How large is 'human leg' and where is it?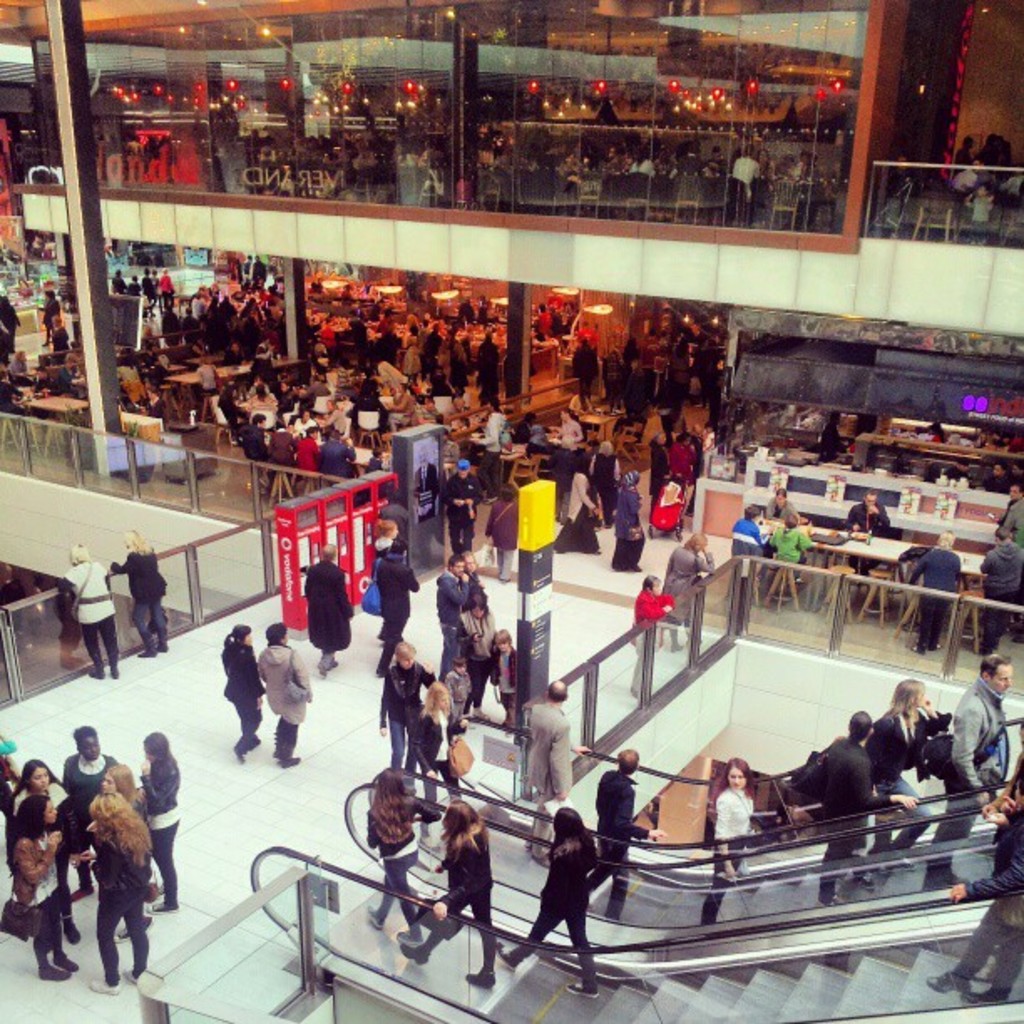
Bounding box: (x1=562, y1=914, x2=599, y2=1002).
